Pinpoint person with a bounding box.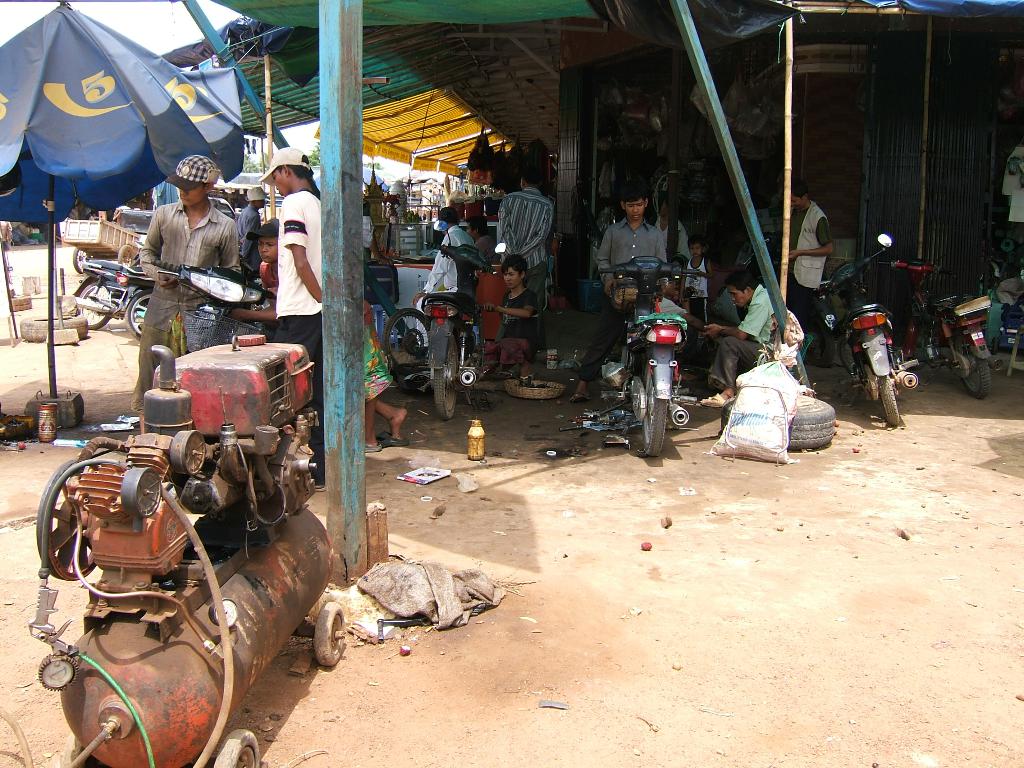
<region>595, 177, 670, 312</region>.
